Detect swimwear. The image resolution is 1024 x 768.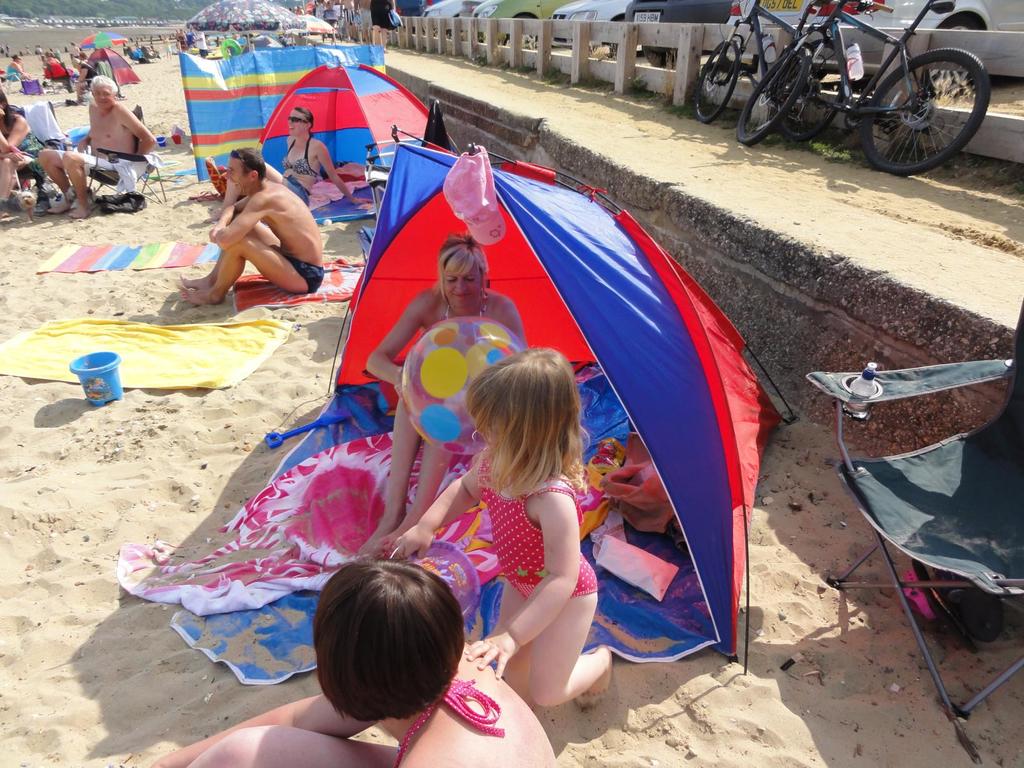
locate(284, 173, 310, 207).
